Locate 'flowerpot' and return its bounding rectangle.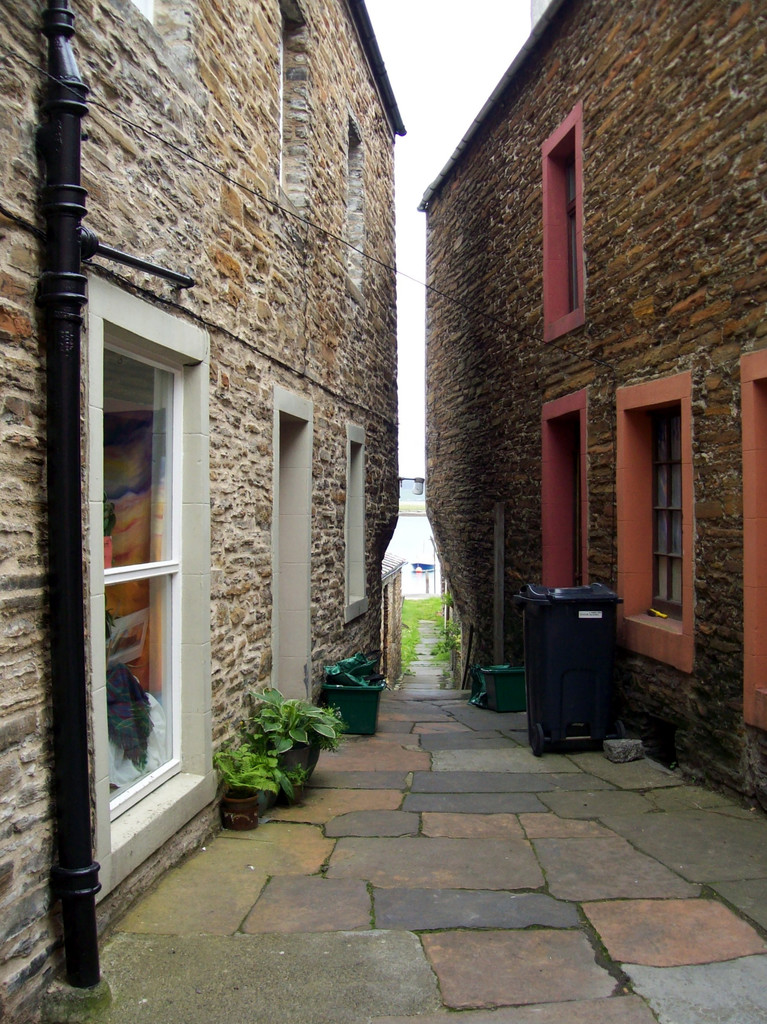
pyautogui.locateOnScreen(220, 746, 269, 827).
